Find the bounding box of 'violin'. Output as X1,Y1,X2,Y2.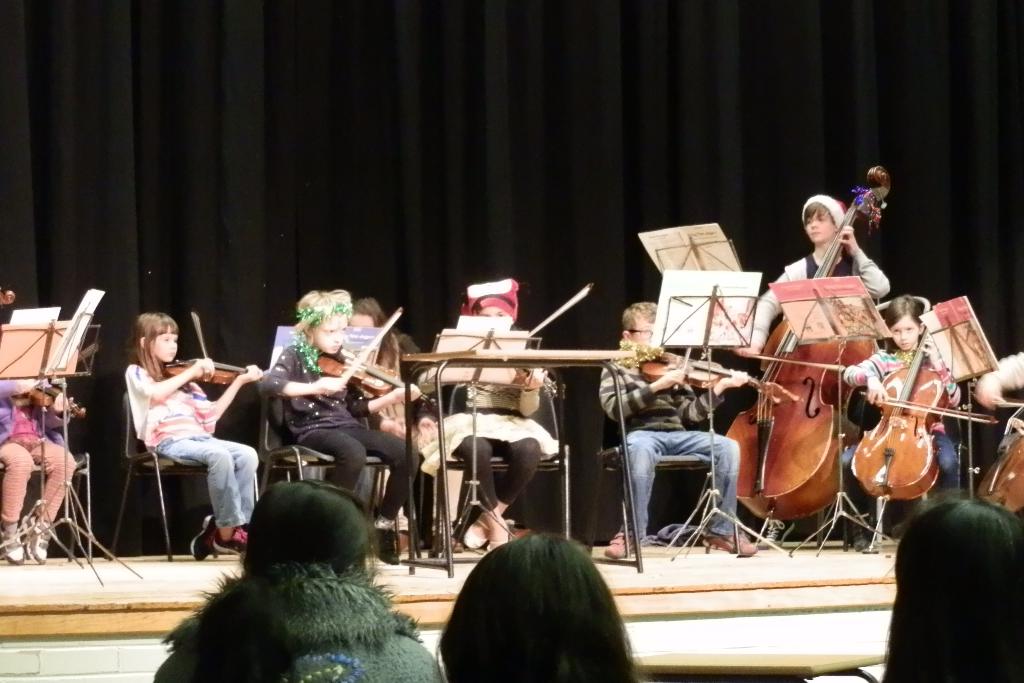
435,279,591,402.
